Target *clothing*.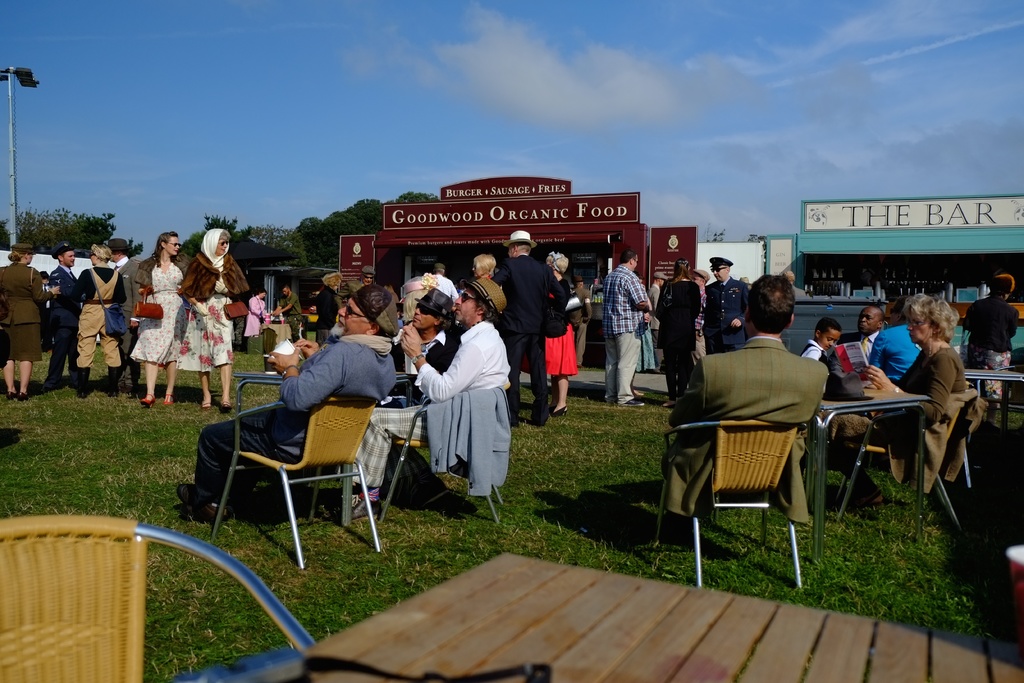
Target region: [left=797, top=338, right=829, bottom=372].
